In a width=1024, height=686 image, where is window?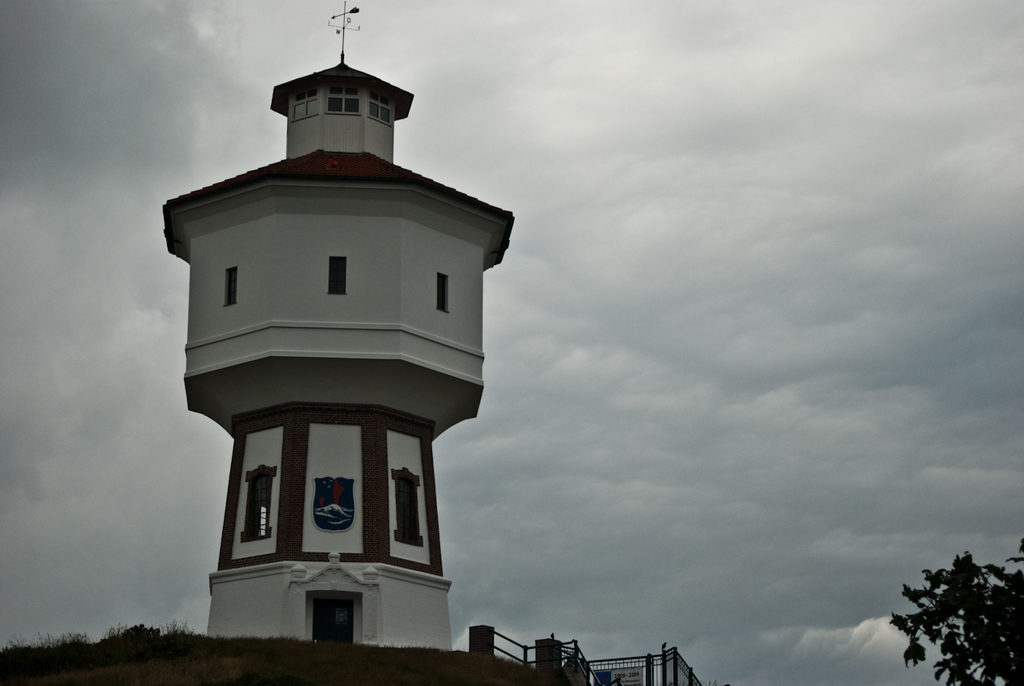
{"left": 329, "top": 259, "right": 348, "bottom": 298}.
